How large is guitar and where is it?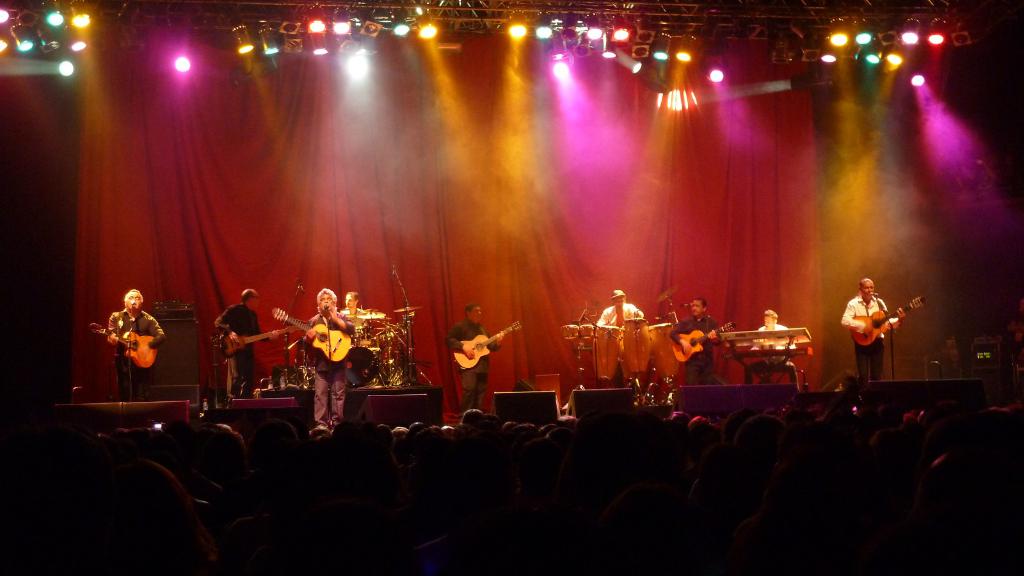
Bounding box: BBox(214, 322, 294, 360).
